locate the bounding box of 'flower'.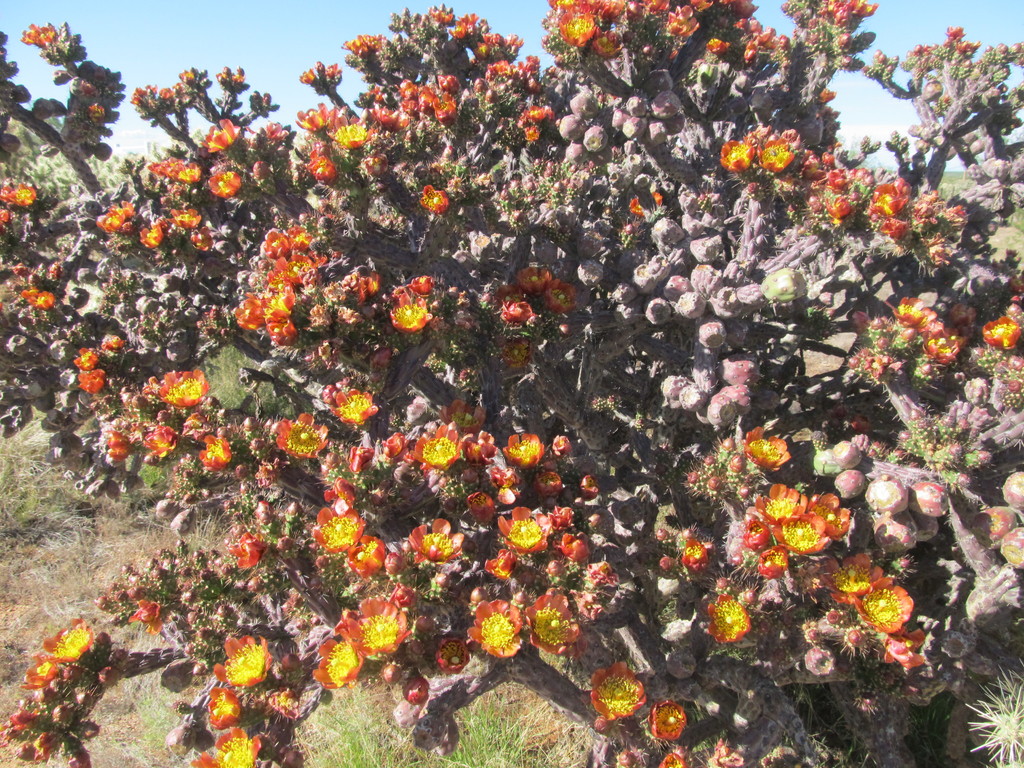
Bounding box: left=209, top=681, right=242, bottom=737.
